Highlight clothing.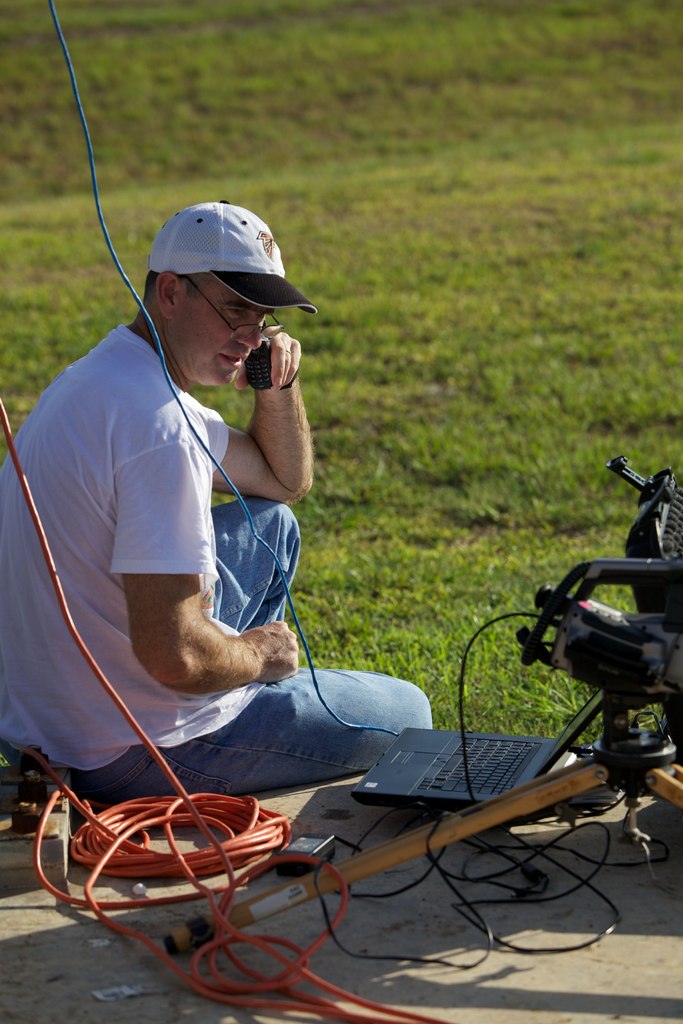
Highlighted region: l=0, t=321, r=427, b=797.
